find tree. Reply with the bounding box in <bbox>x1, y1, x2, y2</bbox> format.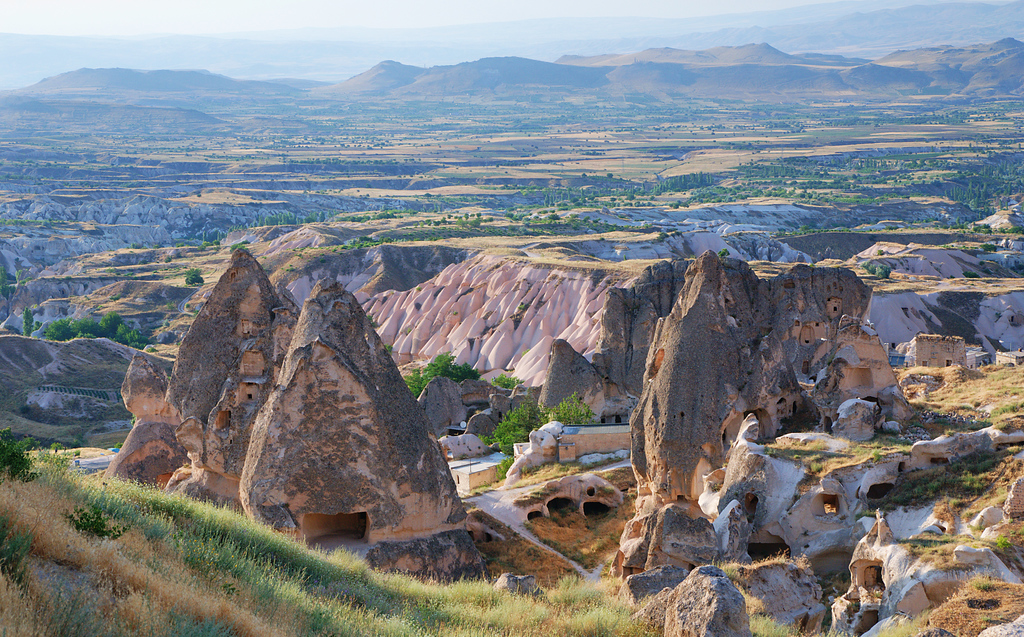
<bbox>45, 163, 53, 167</bbox>.
